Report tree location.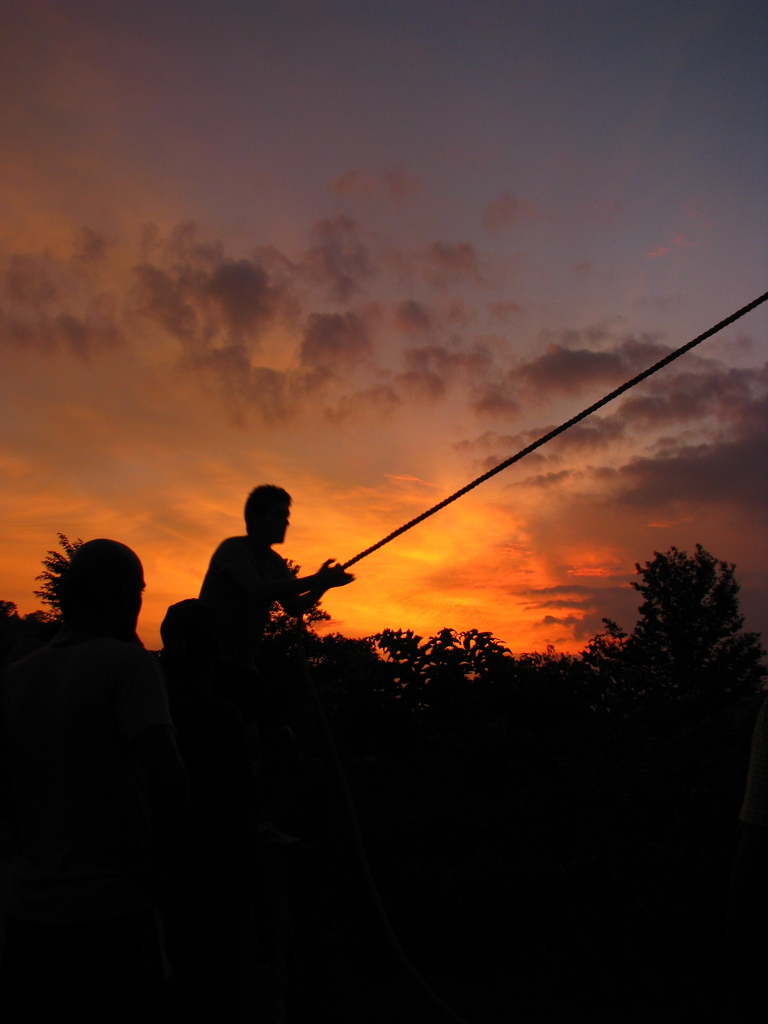
Report: <box>600,514,755,718</box>.
